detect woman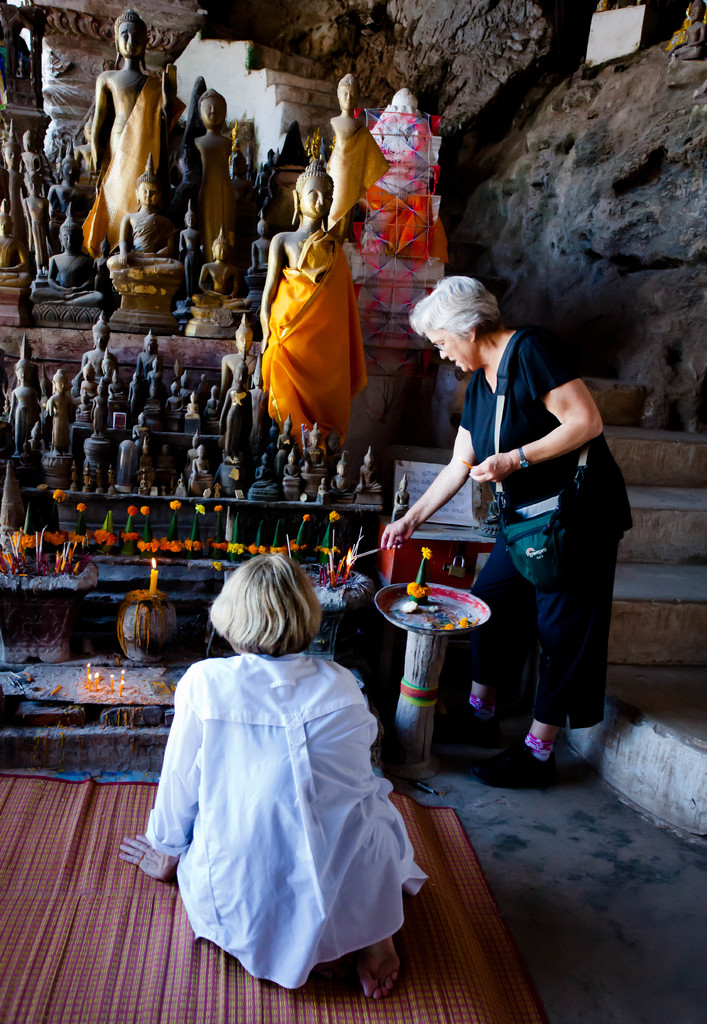
142/555/402/987
